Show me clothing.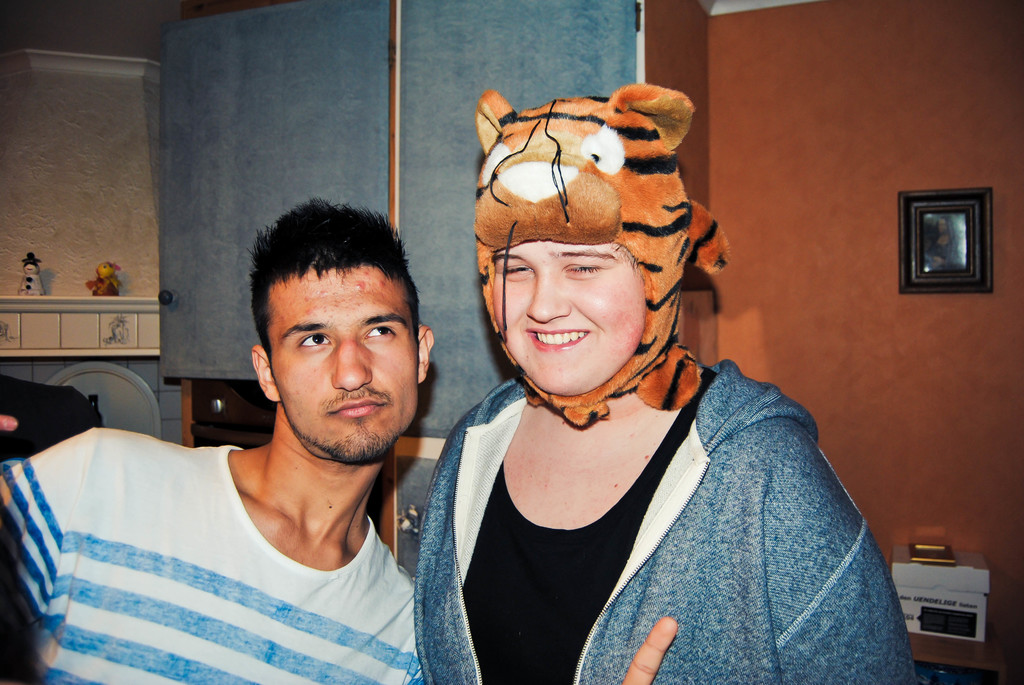
clothing is here: (left=413, top=358, right=918, bottom=684).
